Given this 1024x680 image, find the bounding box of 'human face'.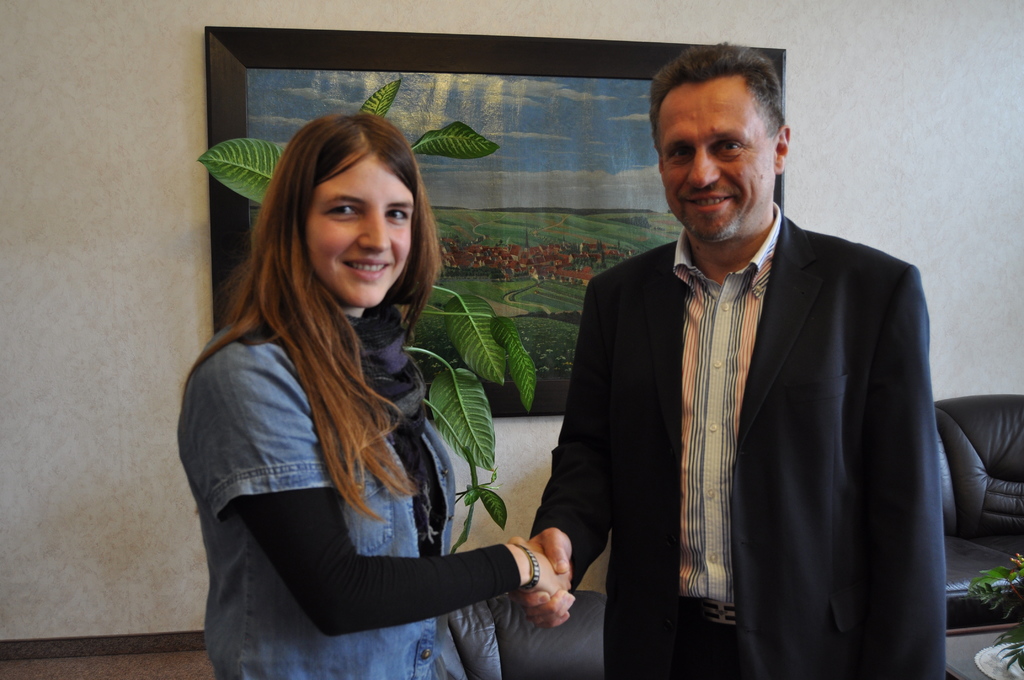
(left=308, top=156, right=417, bottom=311).
